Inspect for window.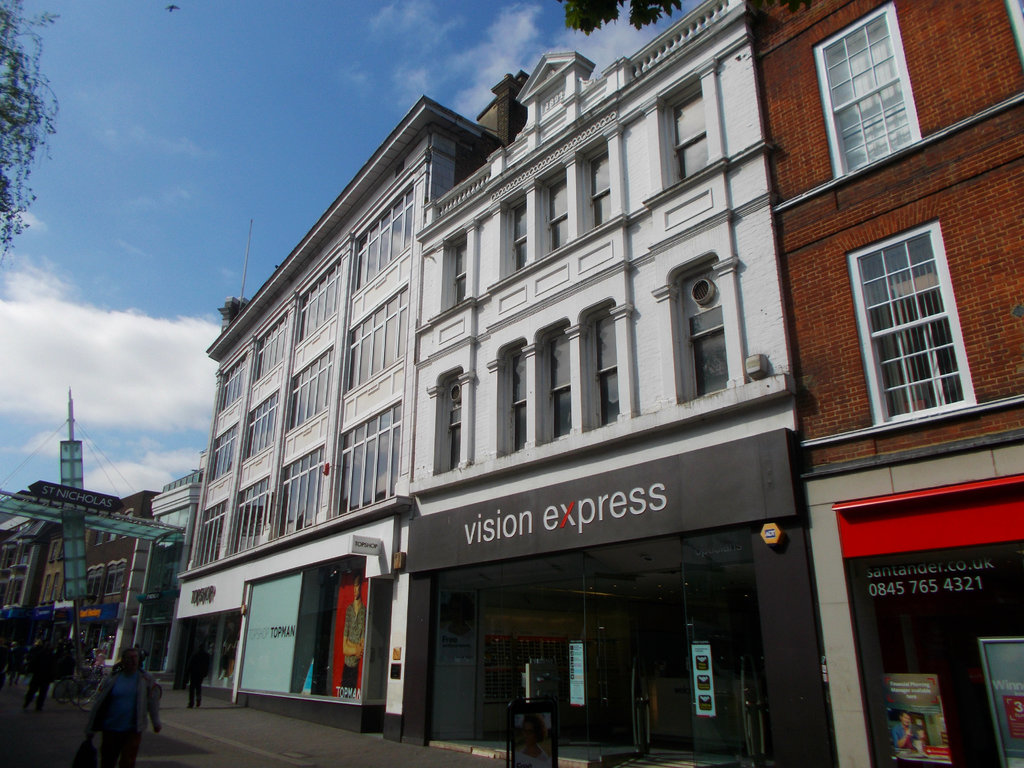
Inspection: bbox(810, 2, 922, 170).
